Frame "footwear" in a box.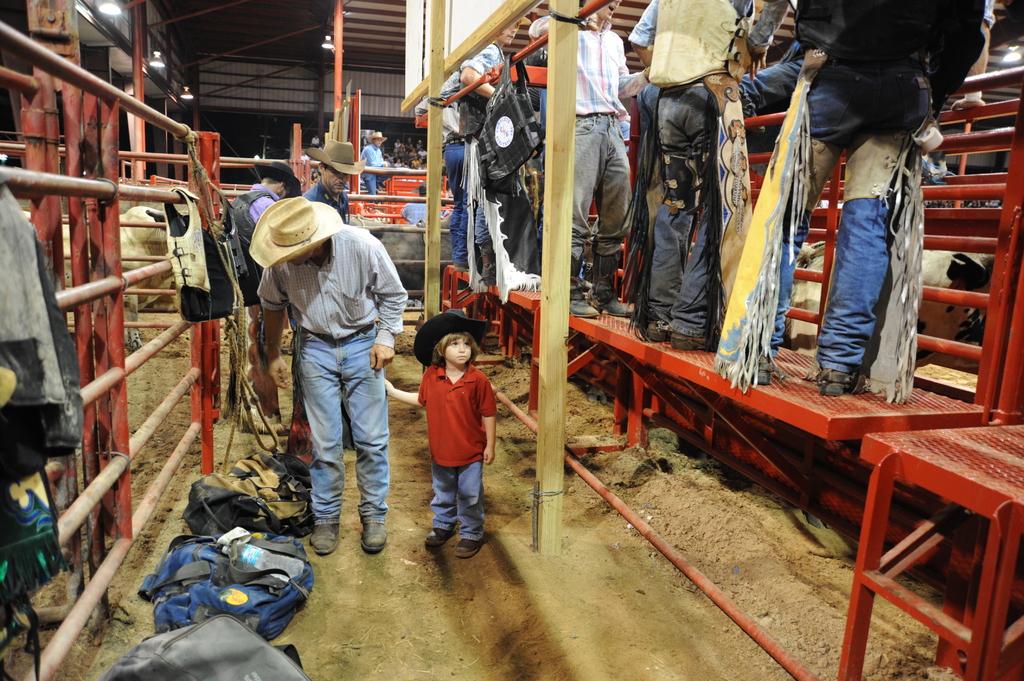
region(427, 527, 449, 552).
